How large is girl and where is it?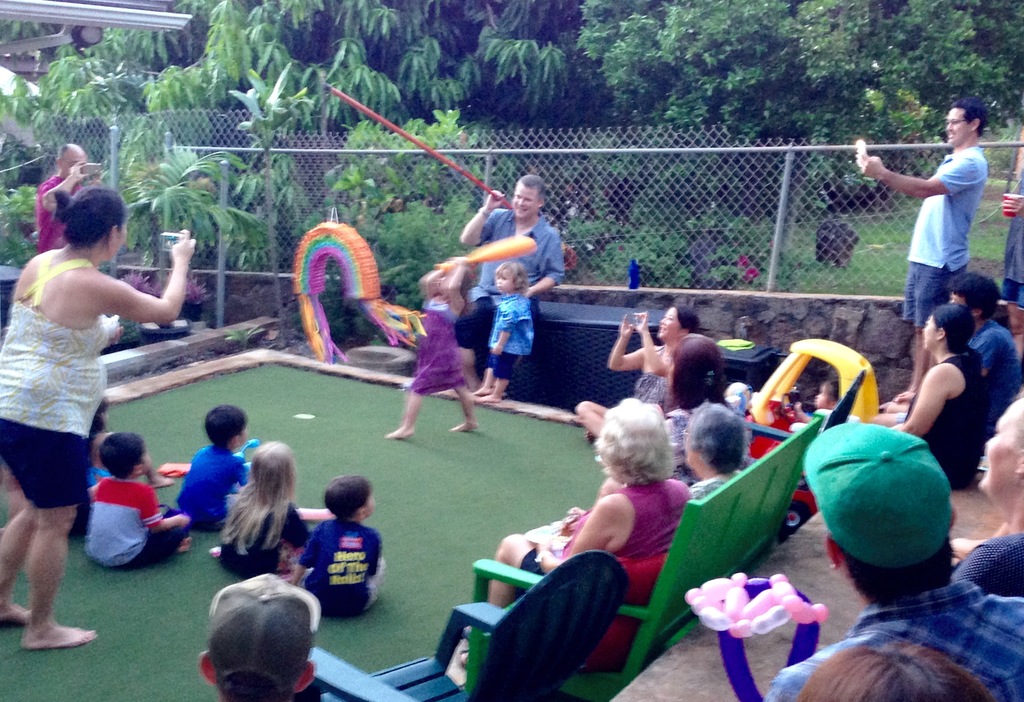
Bounding box: left=212, top=441, right=312, bottom=580.
